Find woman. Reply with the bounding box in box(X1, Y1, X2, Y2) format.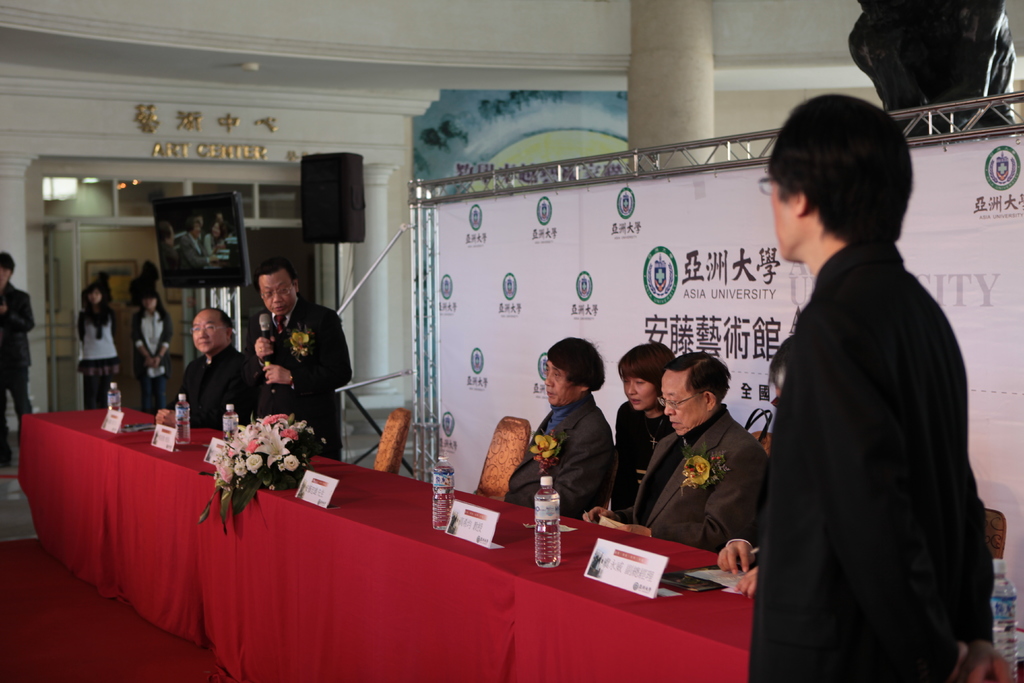
box(203, 224, 227, 260).
